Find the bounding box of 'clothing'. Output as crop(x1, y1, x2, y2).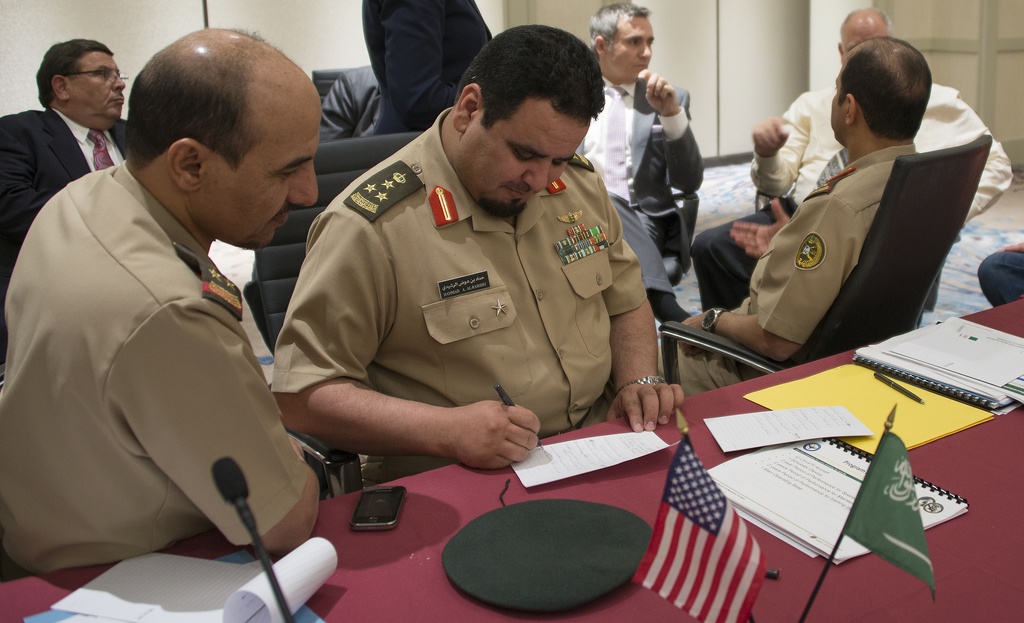
crop(753, 77, 1010, 207).
